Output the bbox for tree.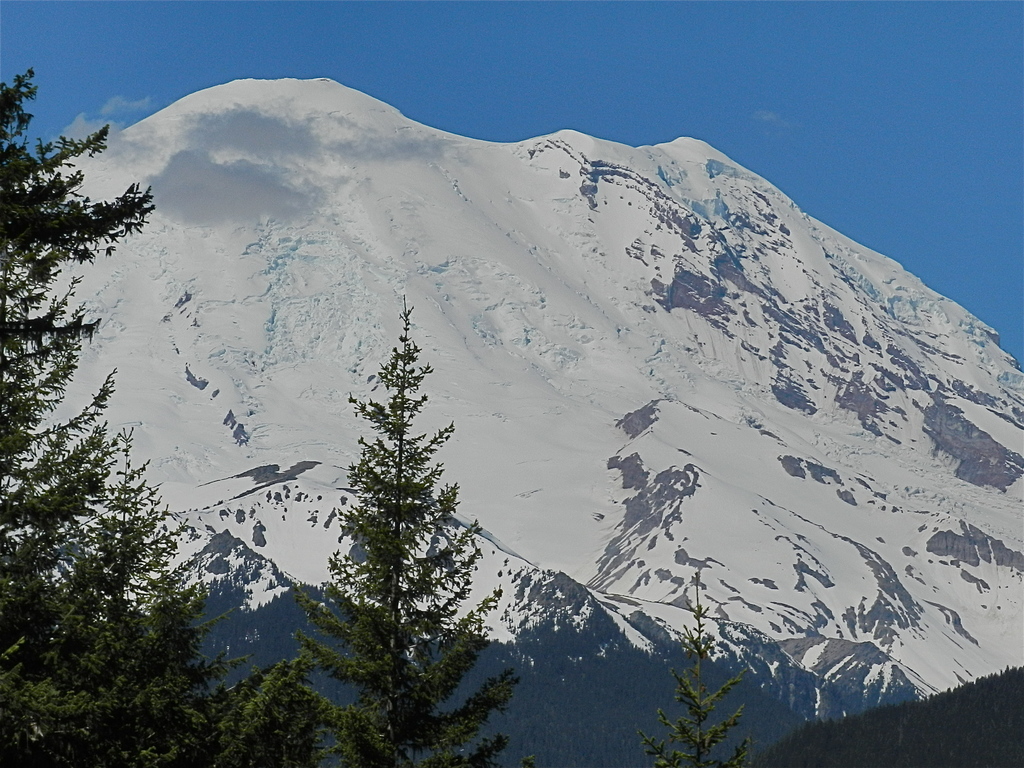
{"left": 291, "top": 290, "right": 524, "bottom": 767}.
